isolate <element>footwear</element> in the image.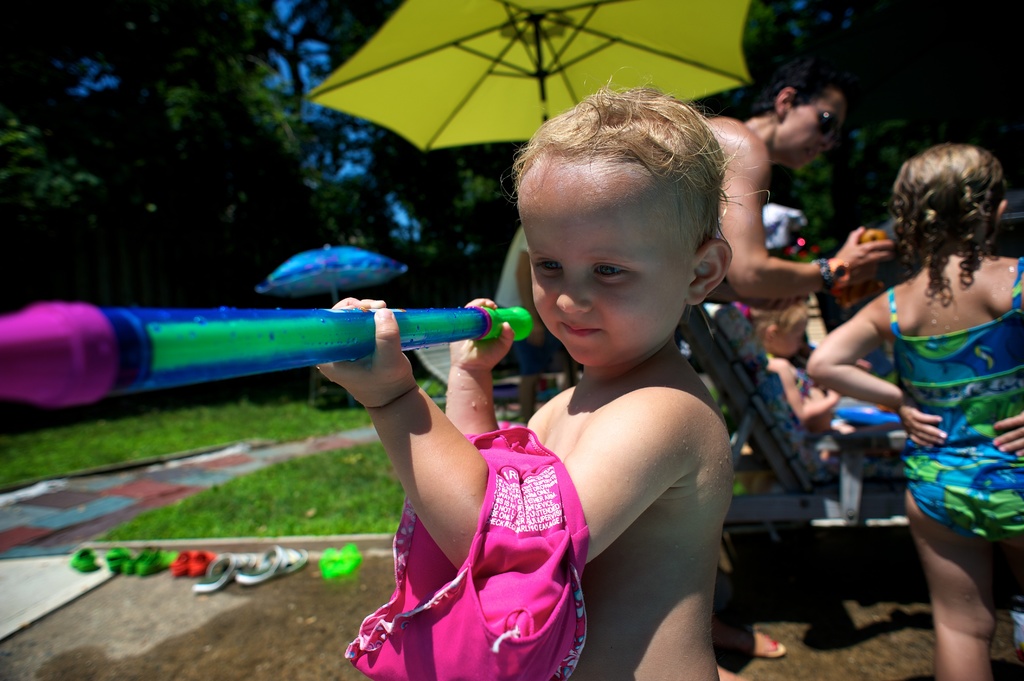
Isolated region: 319:548:337:581.
